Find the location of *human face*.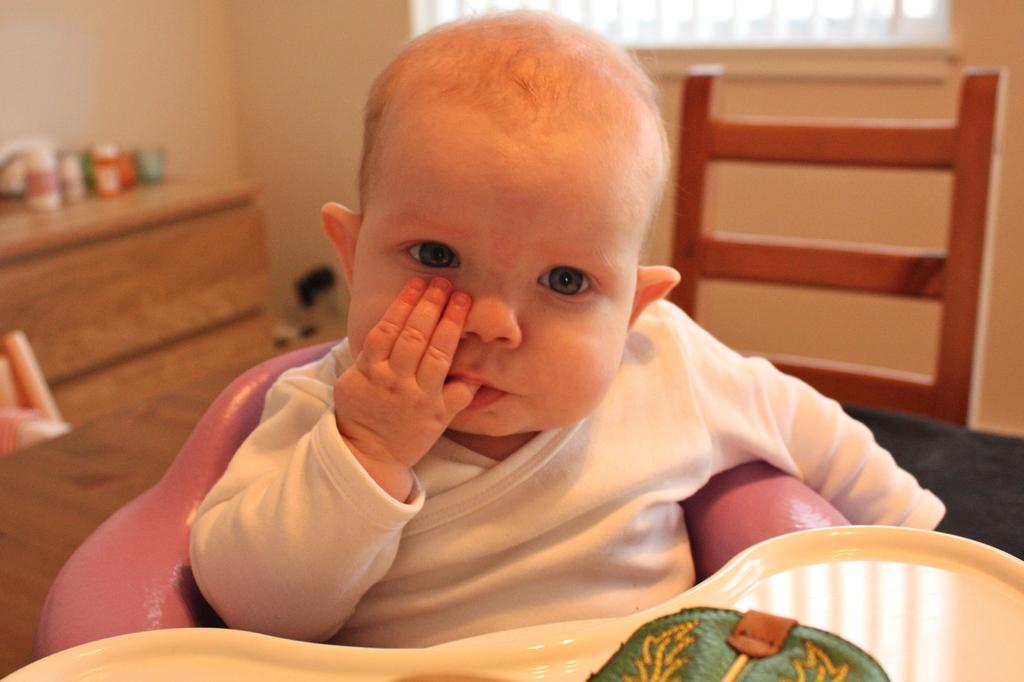
Location: [342,98,630,439].
